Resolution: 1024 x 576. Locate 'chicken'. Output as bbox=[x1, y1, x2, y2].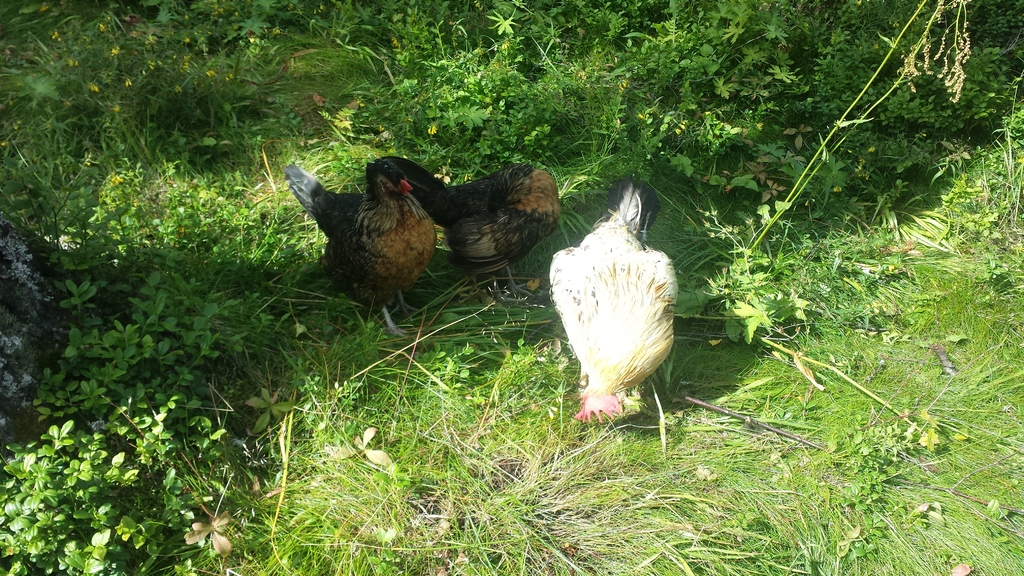
bbox=[390, 154, 561, 297].
